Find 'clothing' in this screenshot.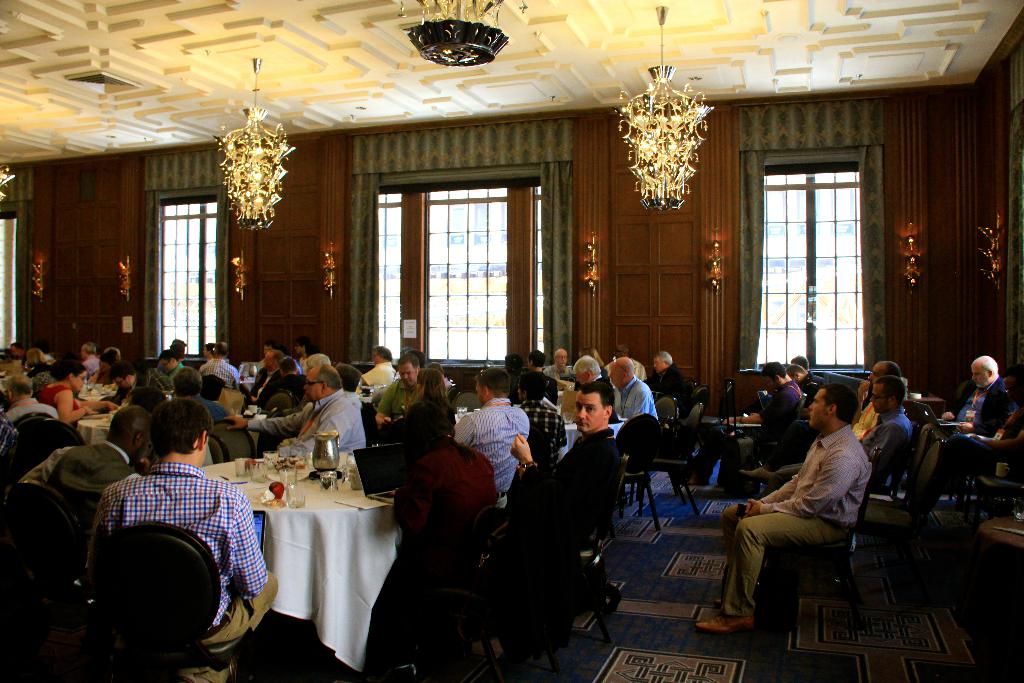
The bounding box for 'clothing' is 502,425,618,538.
